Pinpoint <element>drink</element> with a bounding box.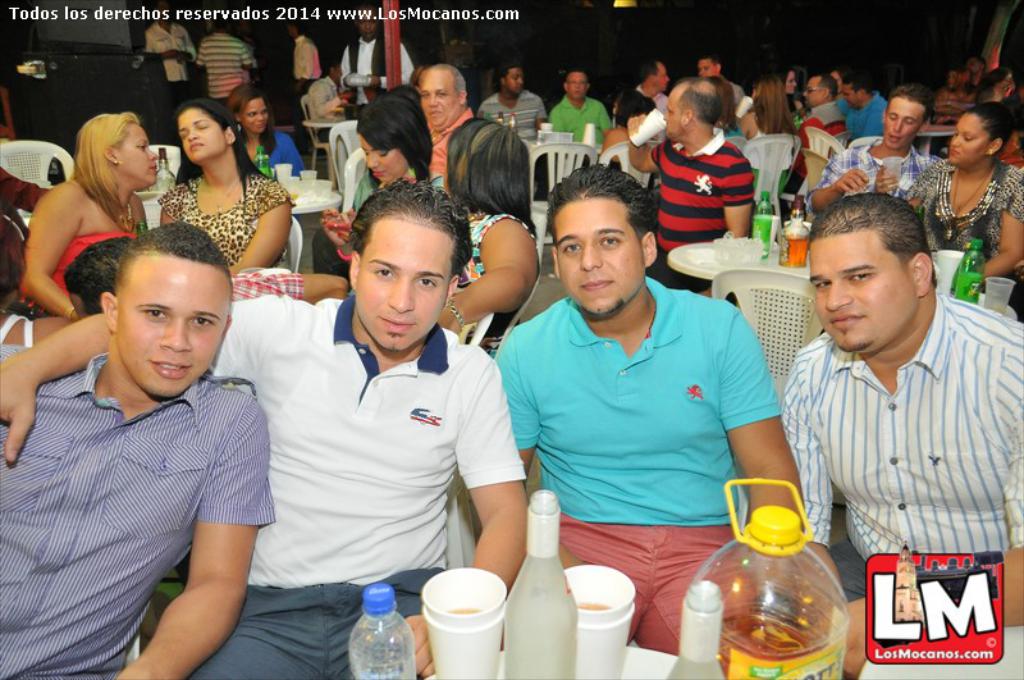
(580,599,613,613).
